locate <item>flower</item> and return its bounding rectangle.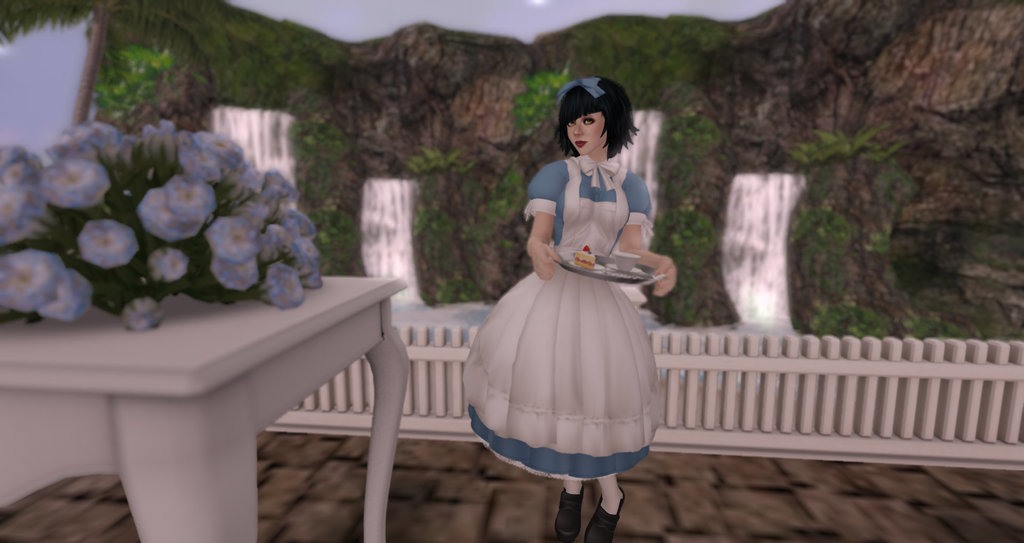
pyautogui.locateOnScreen(77, 220, 139, 271).
